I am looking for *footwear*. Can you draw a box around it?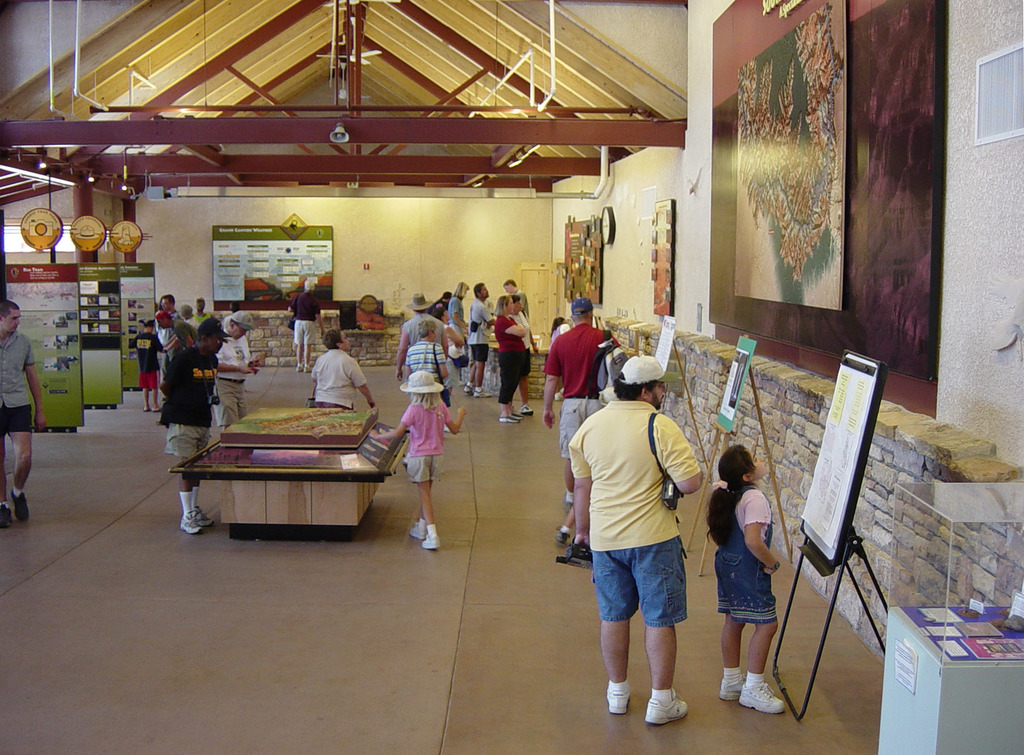
Sure, the bounding box is bbox=(644, 690, 689, 727).
